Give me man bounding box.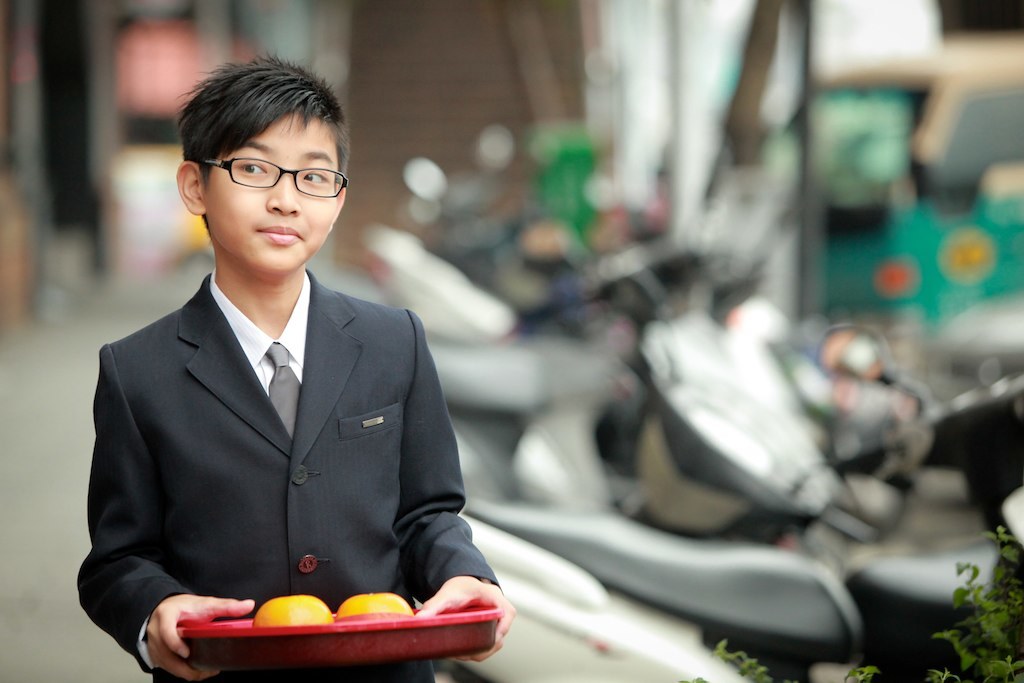
left=68, top=85, right=496, bottom=672.
